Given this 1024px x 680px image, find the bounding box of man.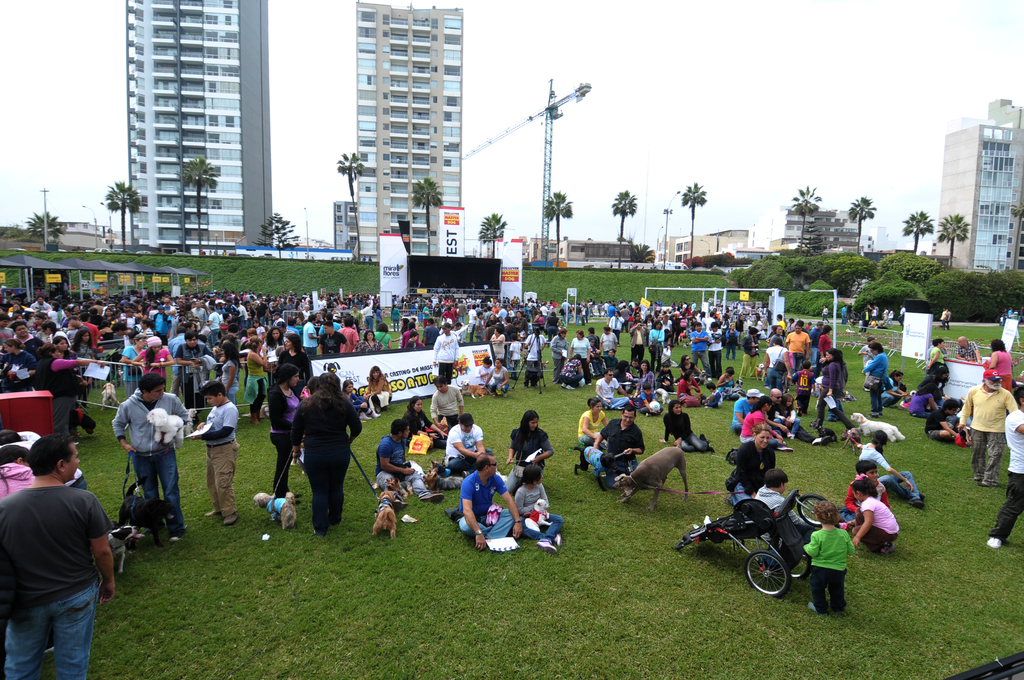
<region>442, 414, 490, 482</region>.
